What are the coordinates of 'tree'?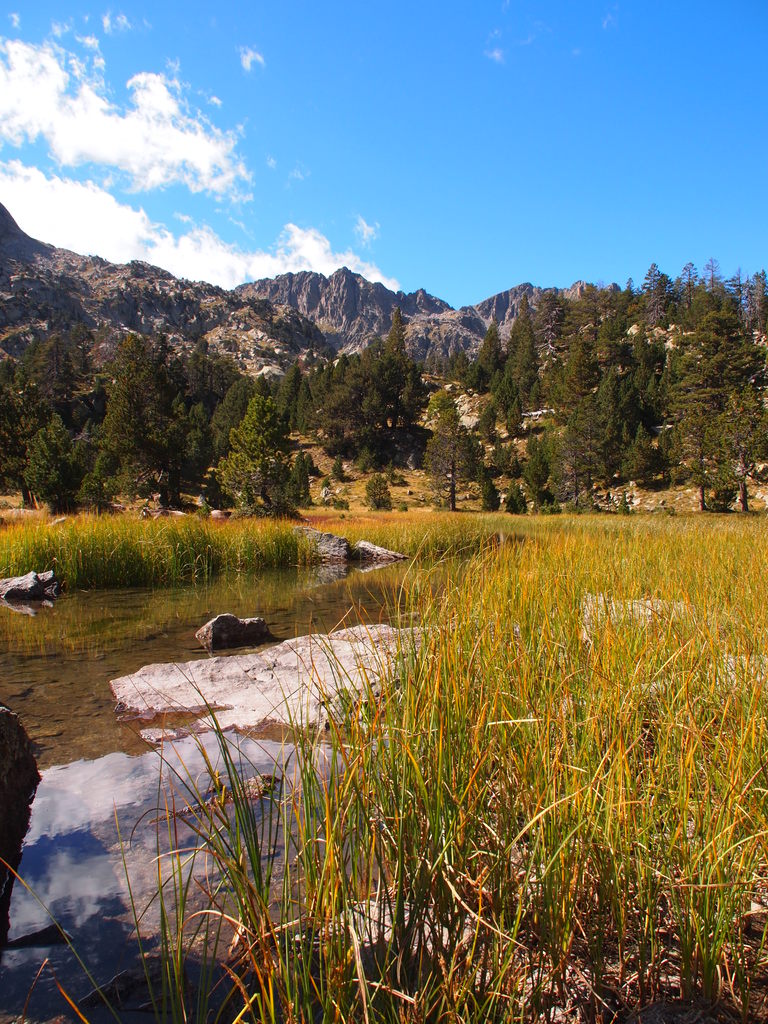
BBox(474, 316, 504, 388).
